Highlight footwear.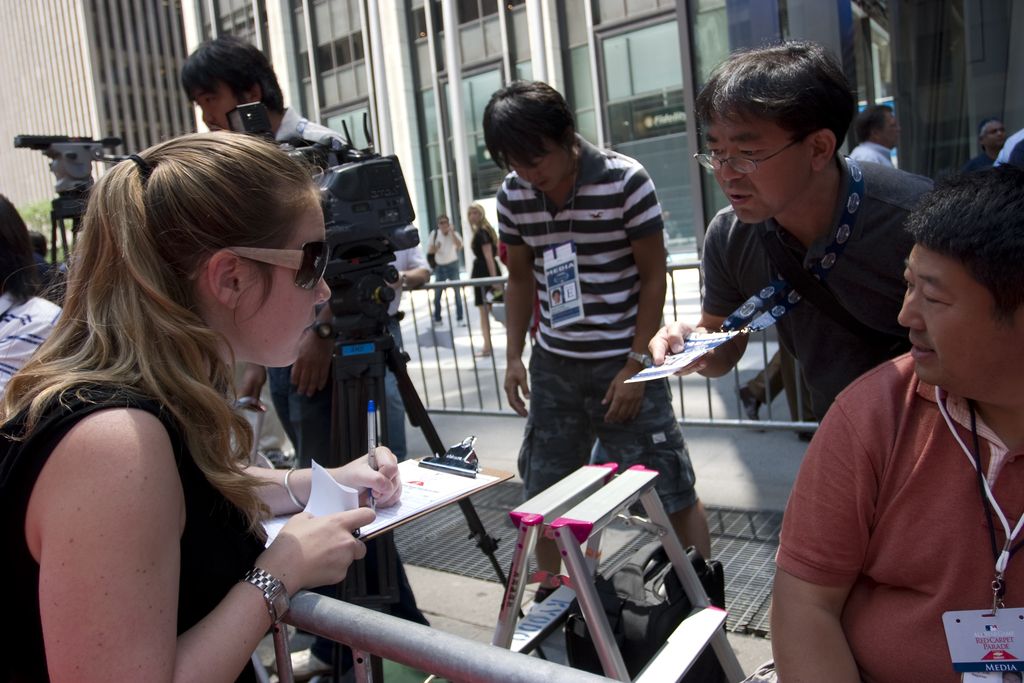
Highlighted region: l=272, t=646, r=327, b=682.
